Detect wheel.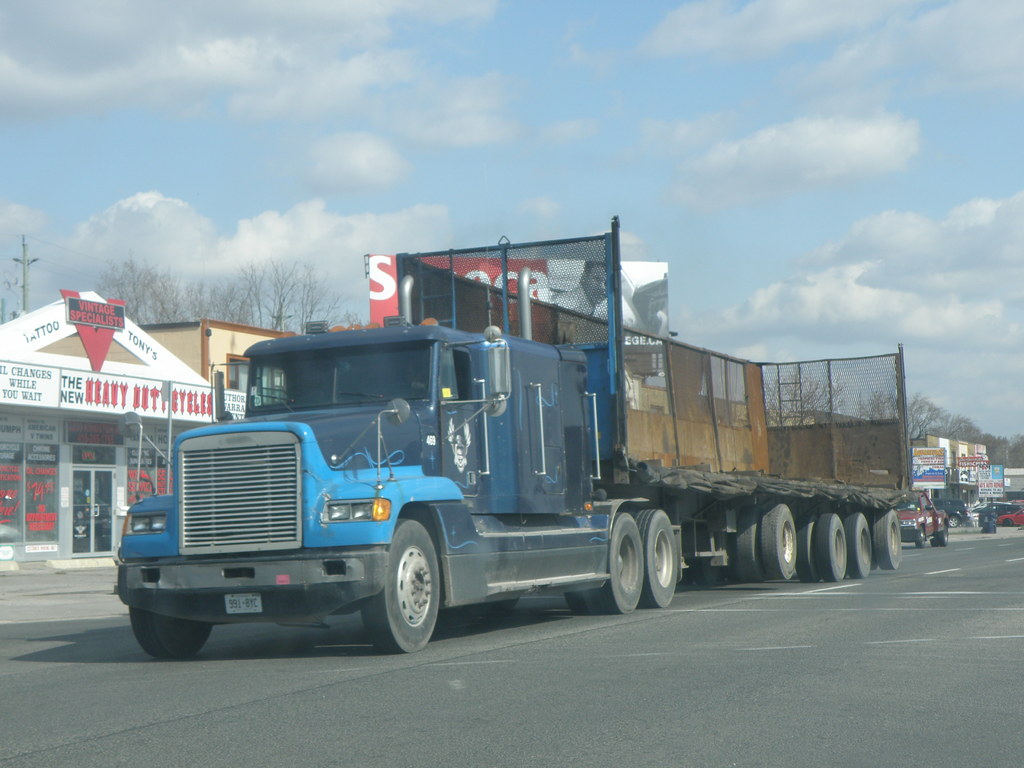
Detected at (1002, 516, 1013, 527).
